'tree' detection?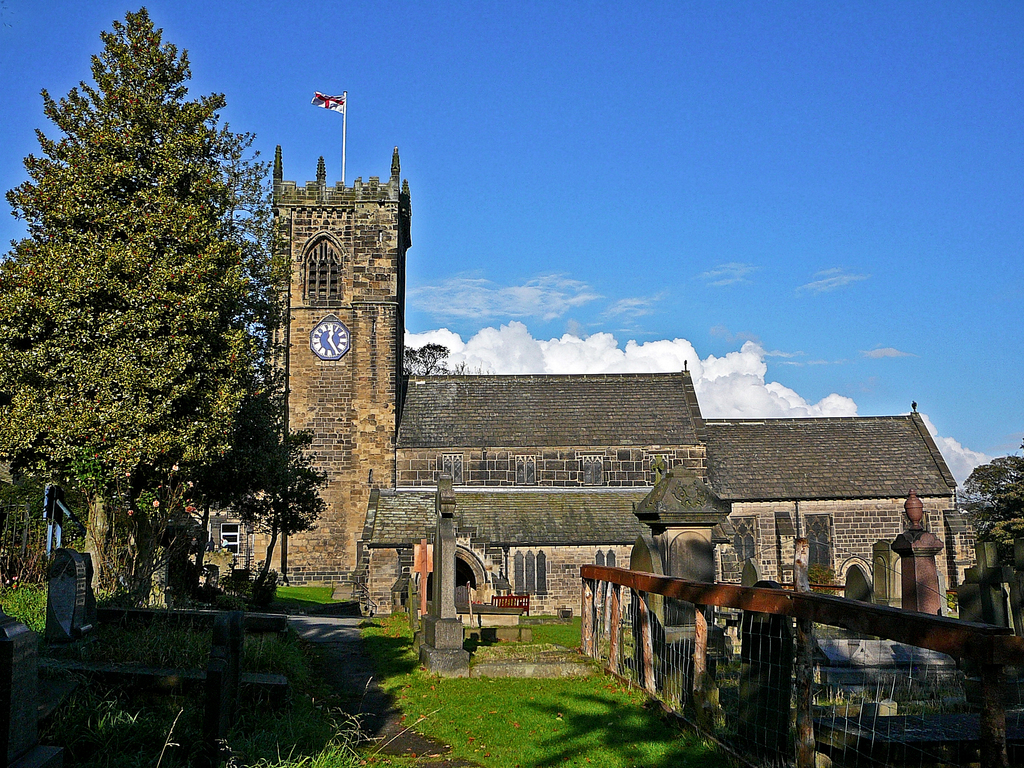
Rect(964, 452, 1023, 547)
